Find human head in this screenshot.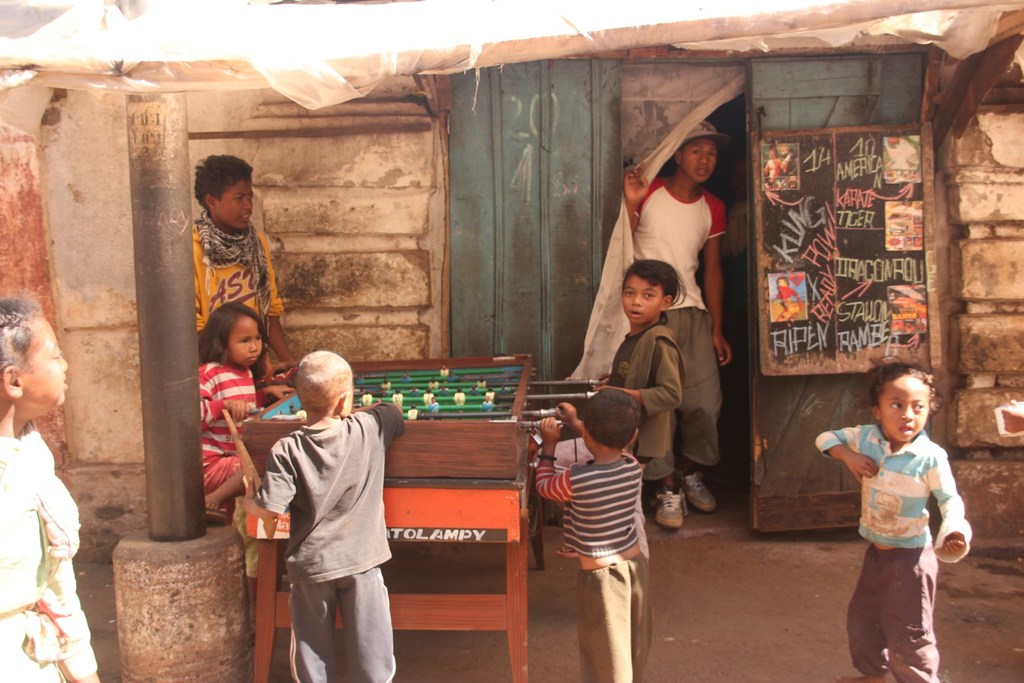
The bounding box for human head is (left=0, top=295, right=70, bottom=418).
